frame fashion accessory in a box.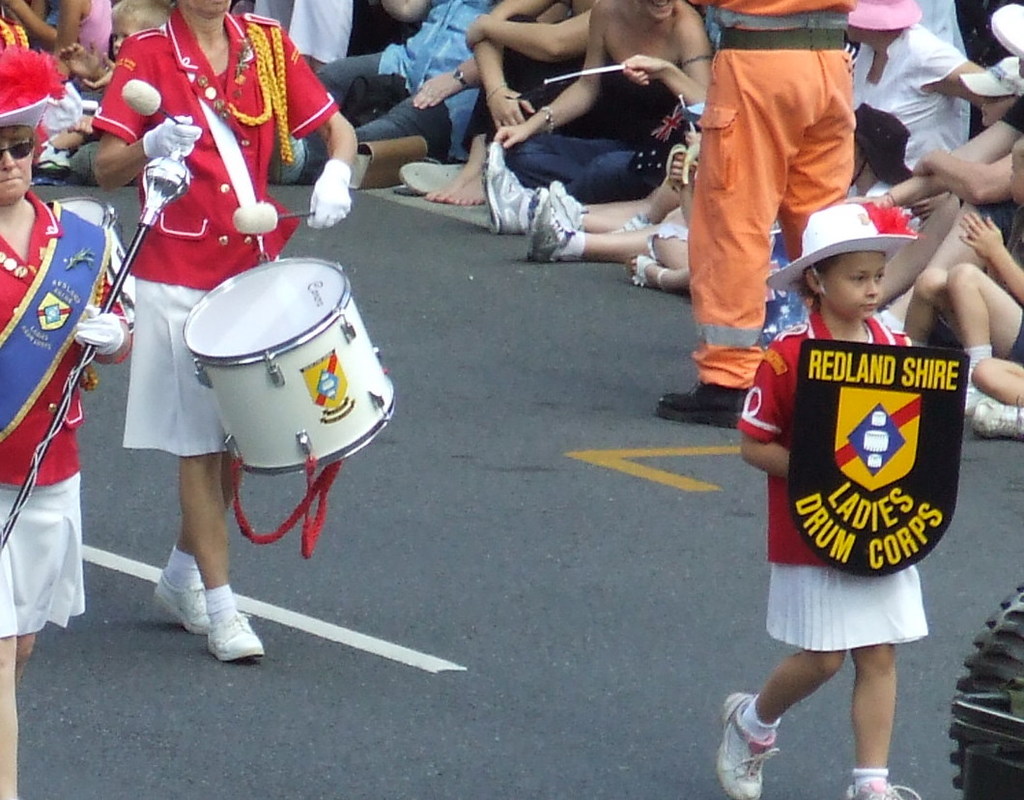
955, 55, 1023, 100.
